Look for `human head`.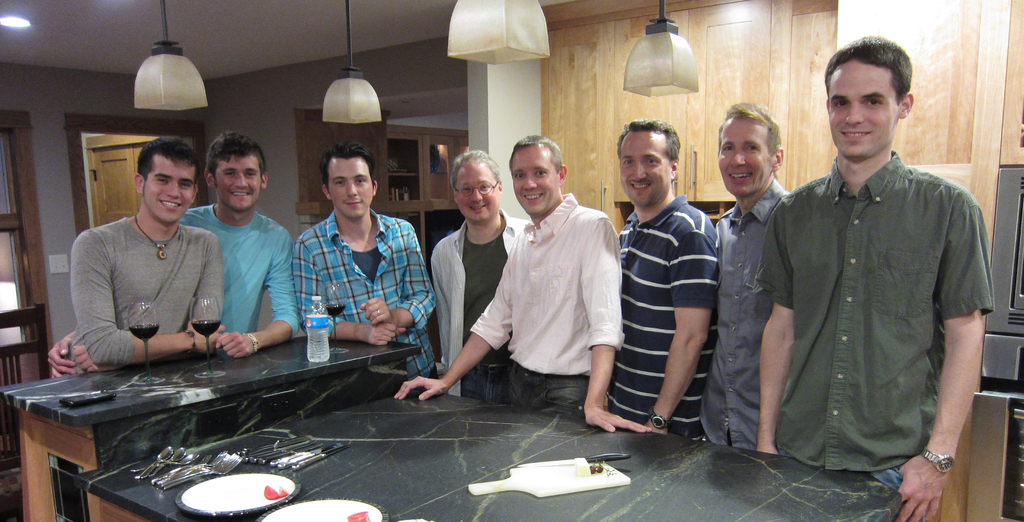
Found: 321 144 378 223.
